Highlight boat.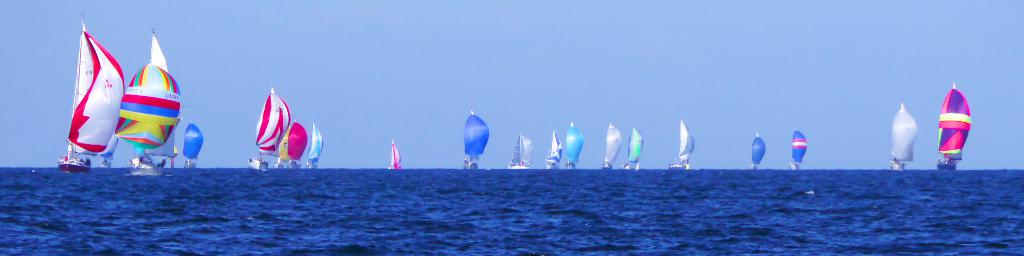
Highlighted region: BBox(58, 18, 125, 180).
